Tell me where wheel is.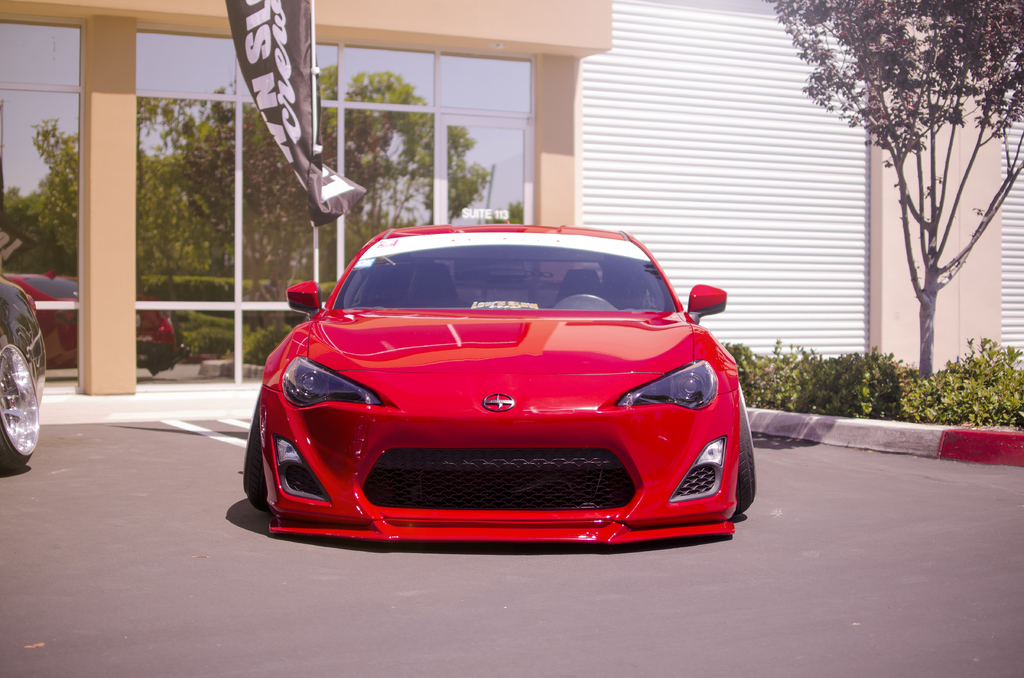
wheel is at 240/401/273/514.
